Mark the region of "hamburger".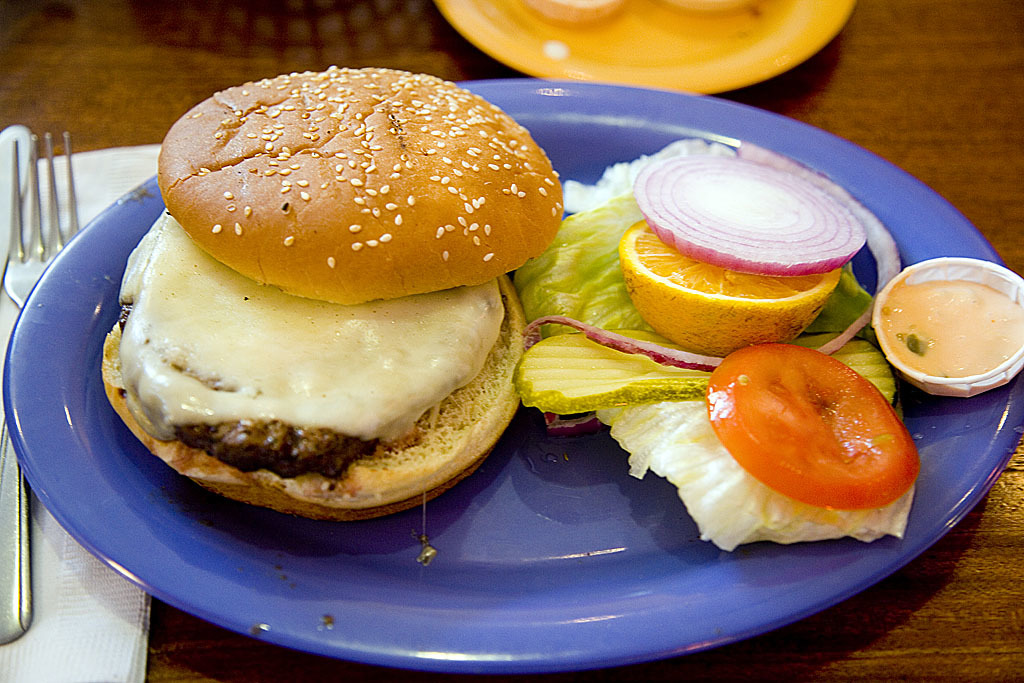
Region: {"left": 106, "top": 65, "right": 559, "bottom": 517}.
